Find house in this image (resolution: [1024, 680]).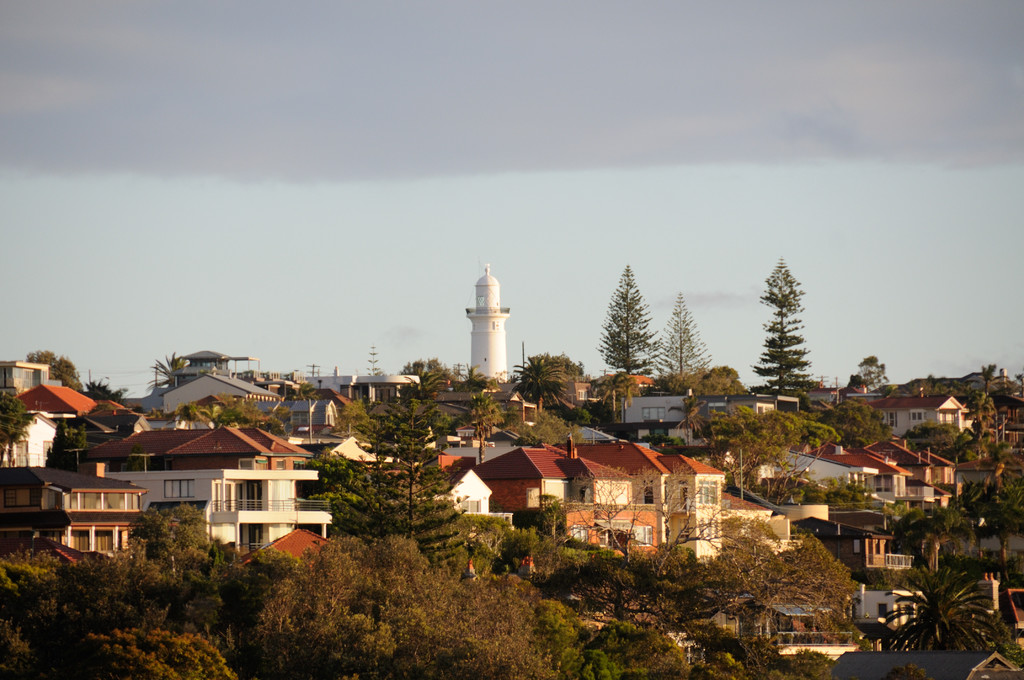
{"left": 623, "top": 394, "right": 689, "bottom": 441}.
